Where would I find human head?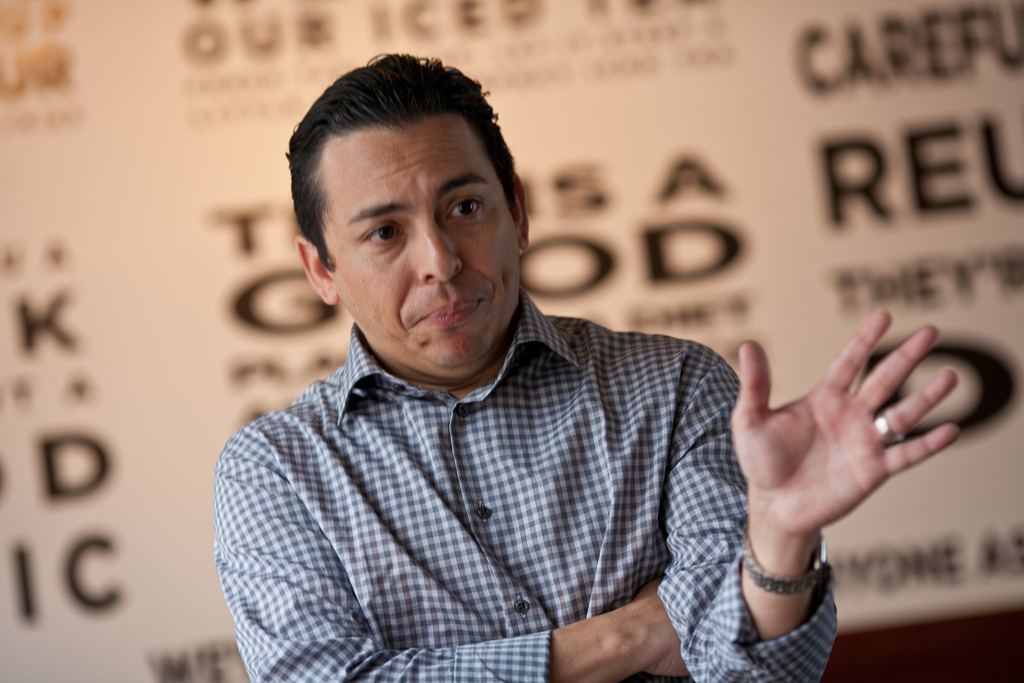
At locate(305, 52, 520, 334).
